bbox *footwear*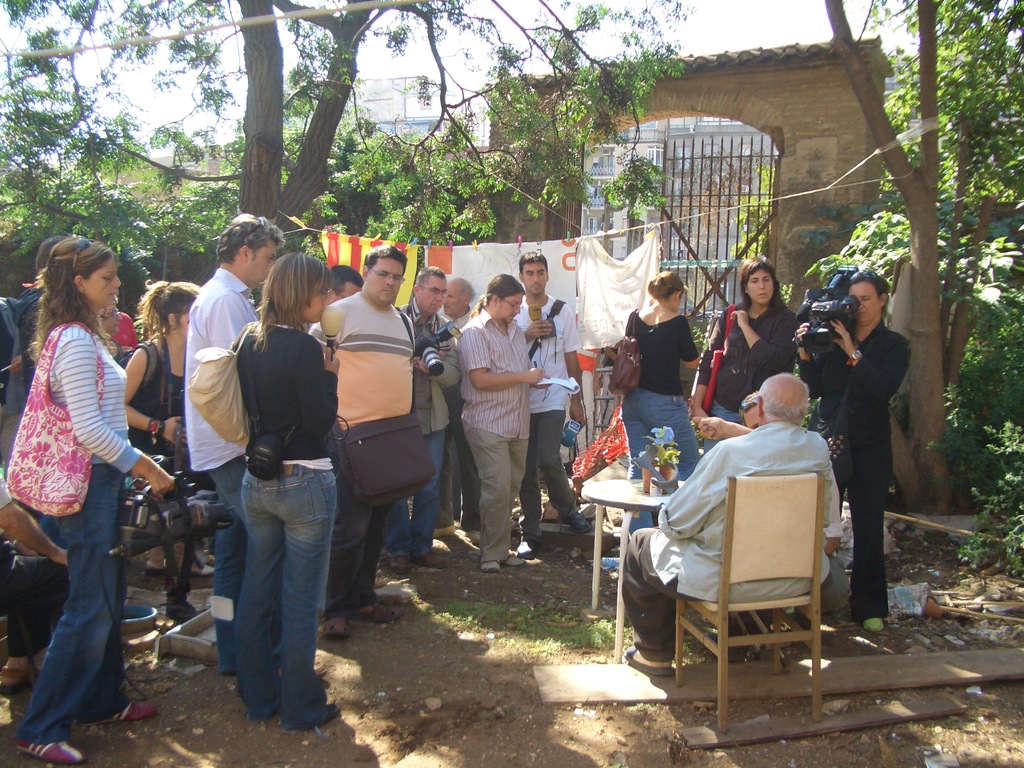
{"left": 314, "top": 662, "right": 324, "bottom": 691}
